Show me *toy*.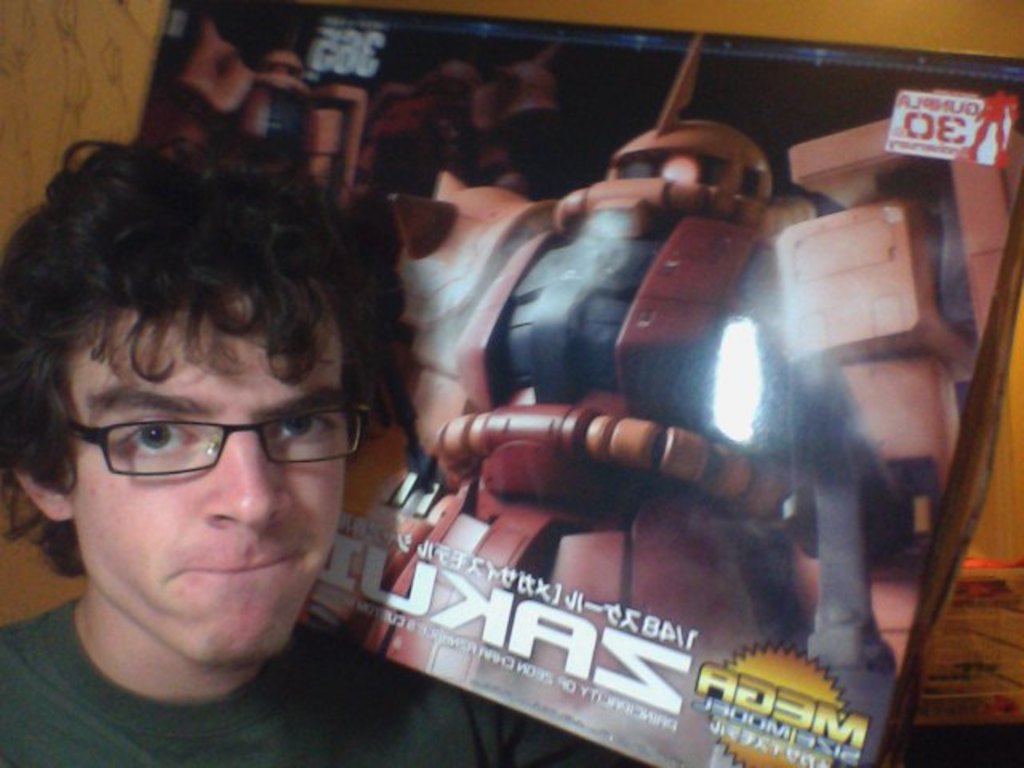
*toy* is here: bbox=(354, 45, 565, 246).
